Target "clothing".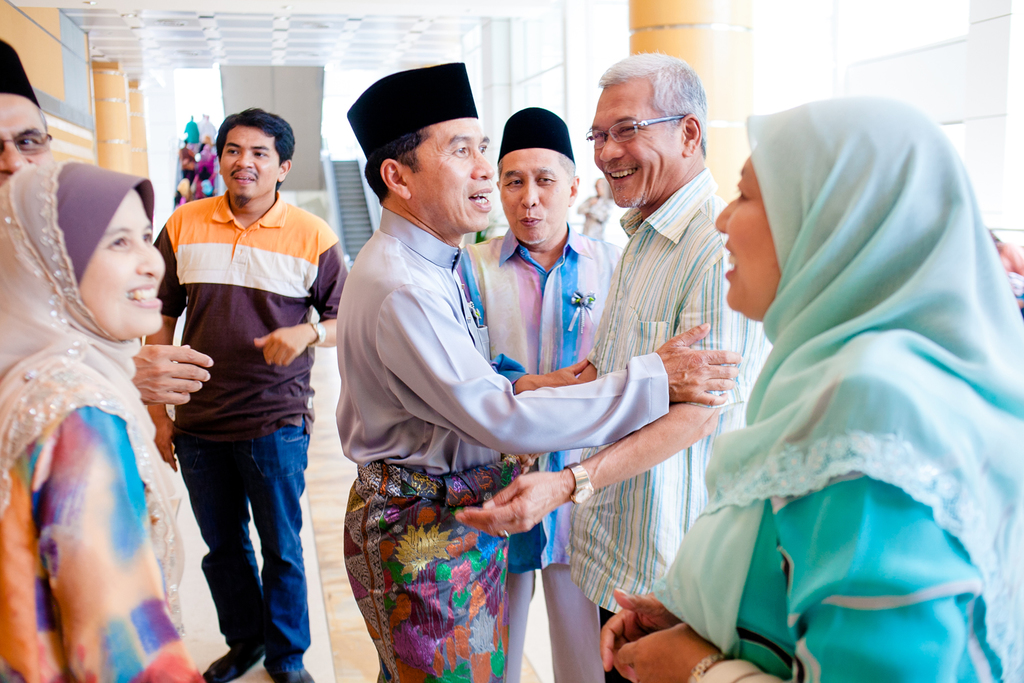
Target region: x1=334 y1=197 x2=676 y2=682.
